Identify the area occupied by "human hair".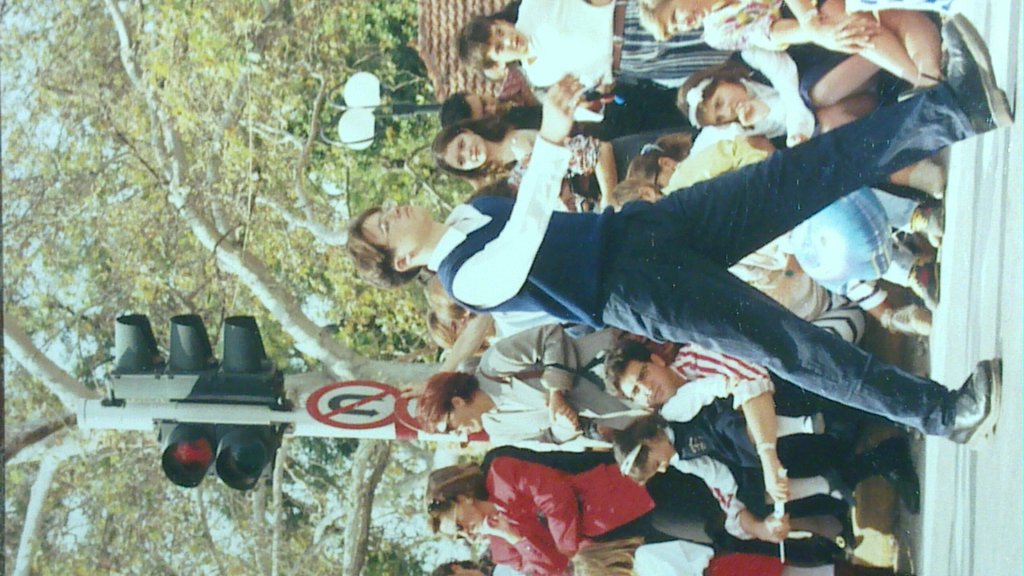
Area: box=[430, 561, 483, 575].
